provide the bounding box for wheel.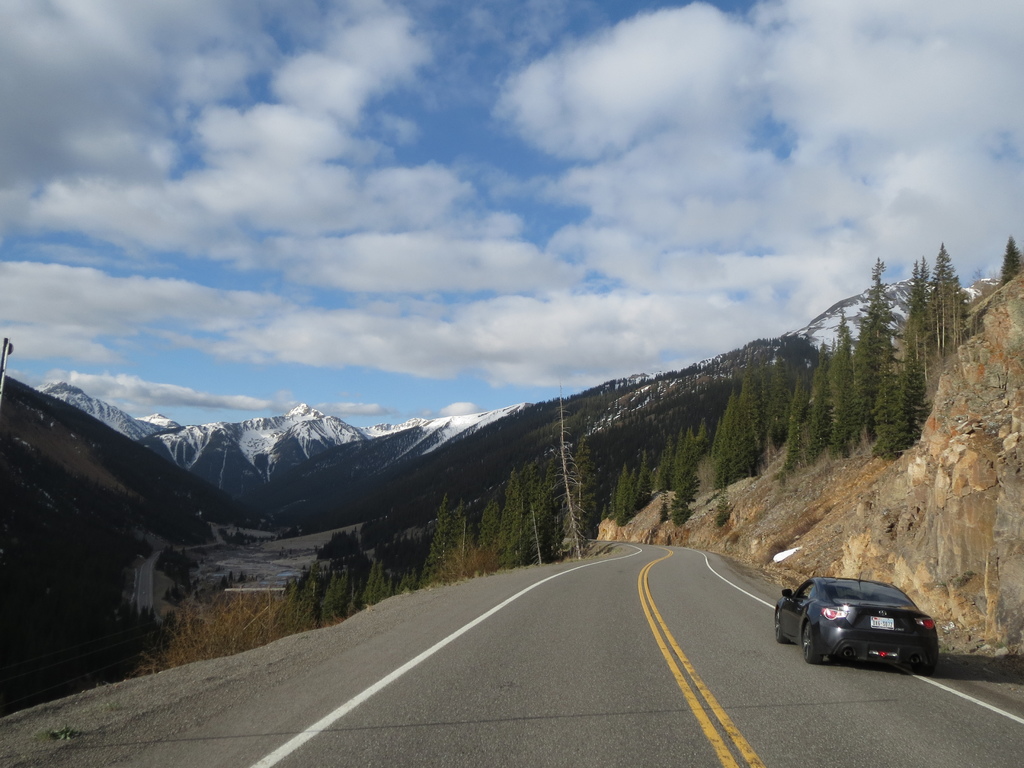
(797,618,828,667).
